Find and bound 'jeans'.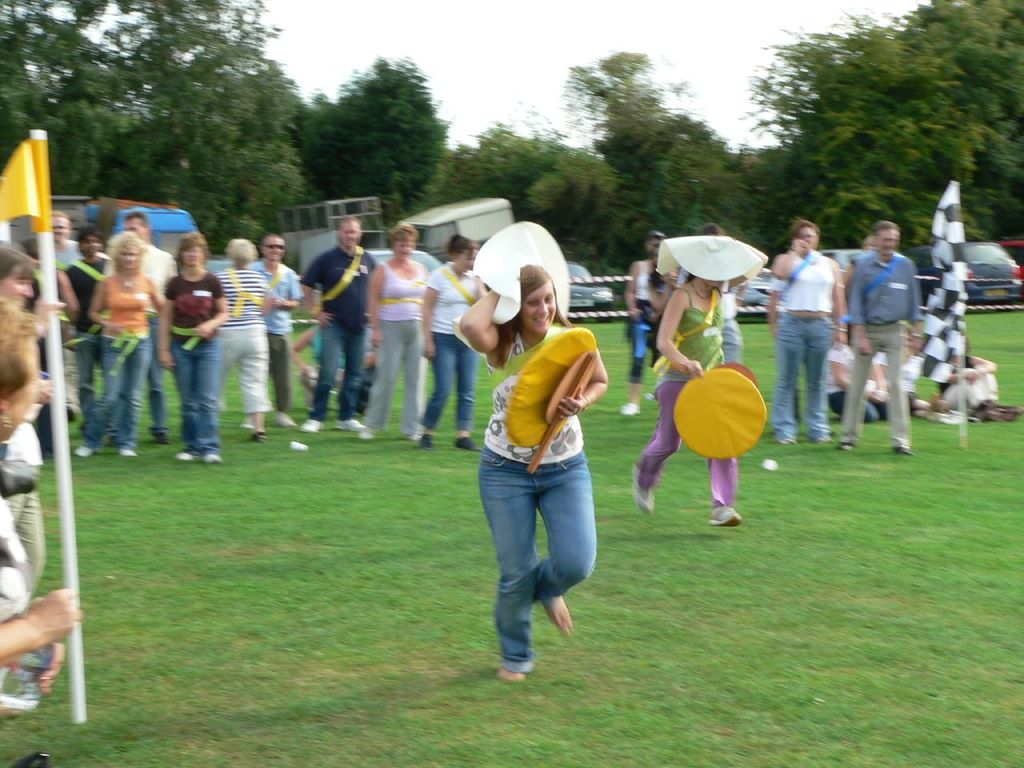
Bound: select_region(428, 331, 478, 437).
